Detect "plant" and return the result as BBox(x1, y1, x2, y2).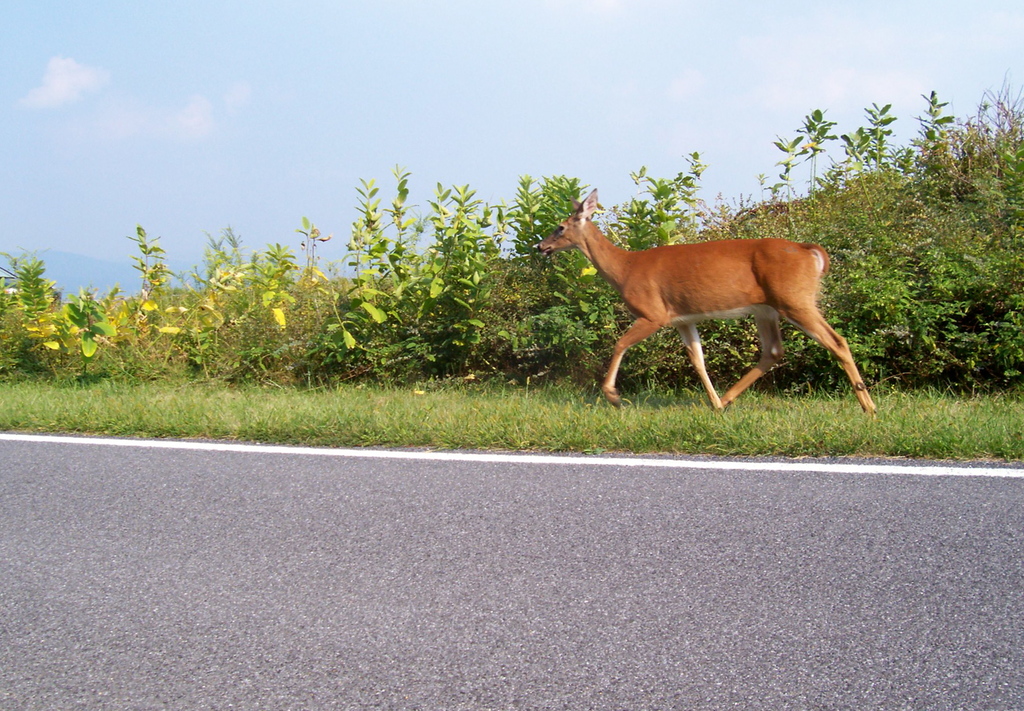
BBox(519, 156, 619, 393).
